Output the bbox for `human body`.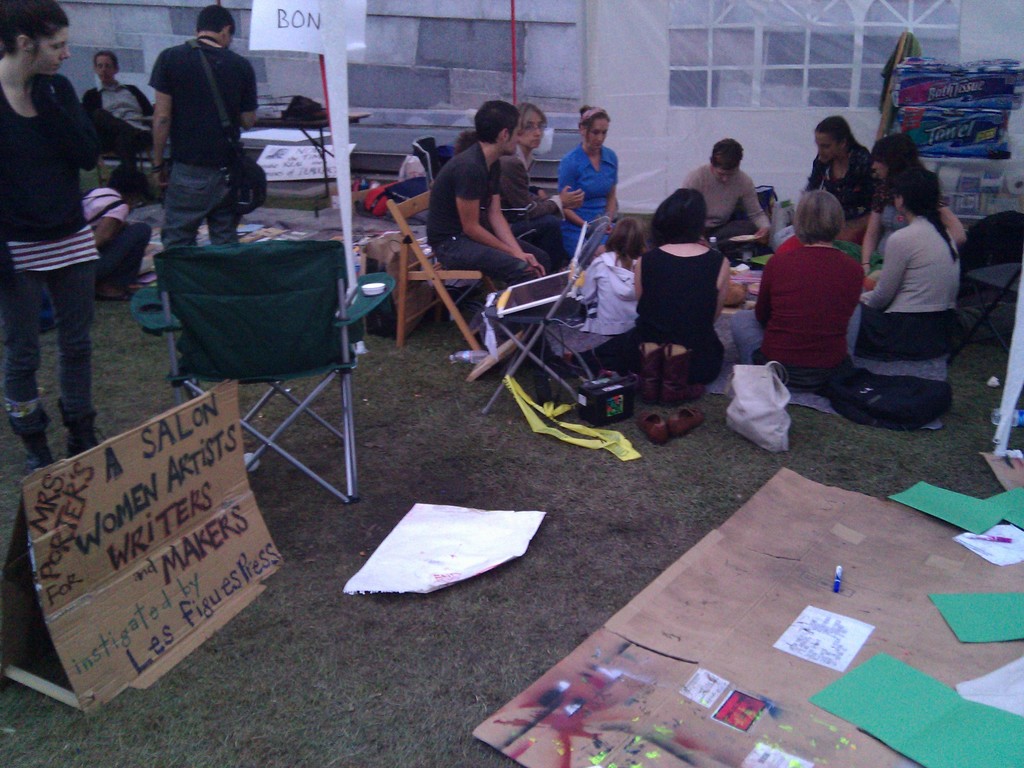
(568, 213, 646, 335).
